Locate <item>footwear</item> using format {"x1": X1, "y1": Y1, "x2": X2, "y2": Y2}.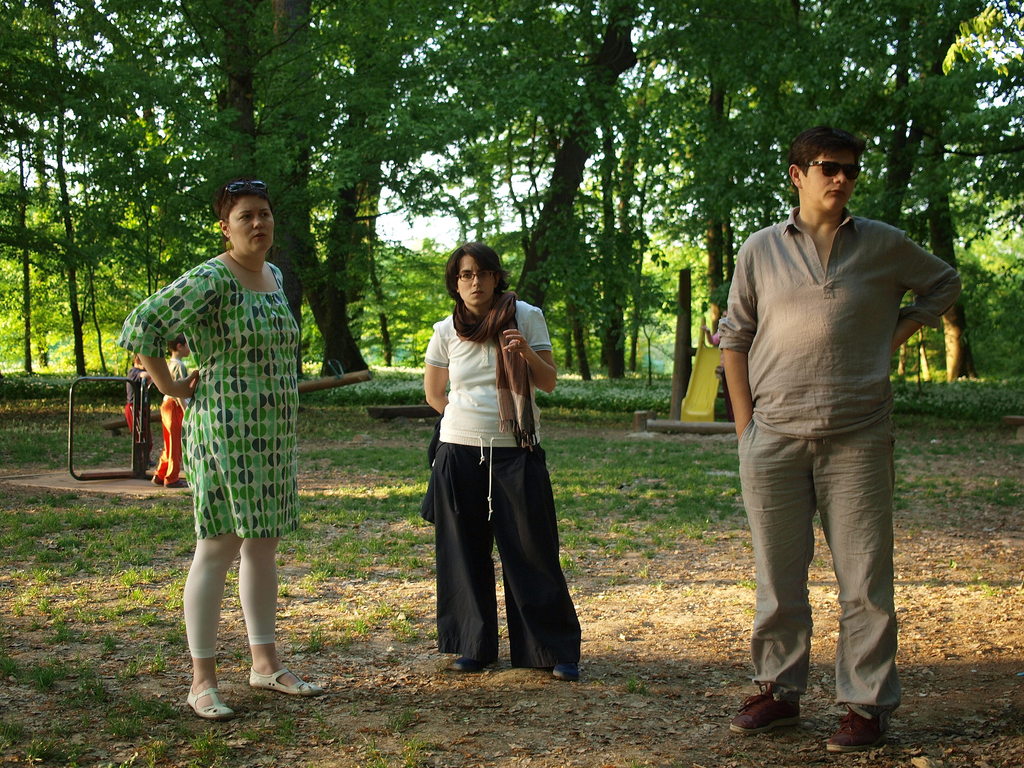
{"x1": 730, "y1": 688, "x2": 806, "y2": 729}.
